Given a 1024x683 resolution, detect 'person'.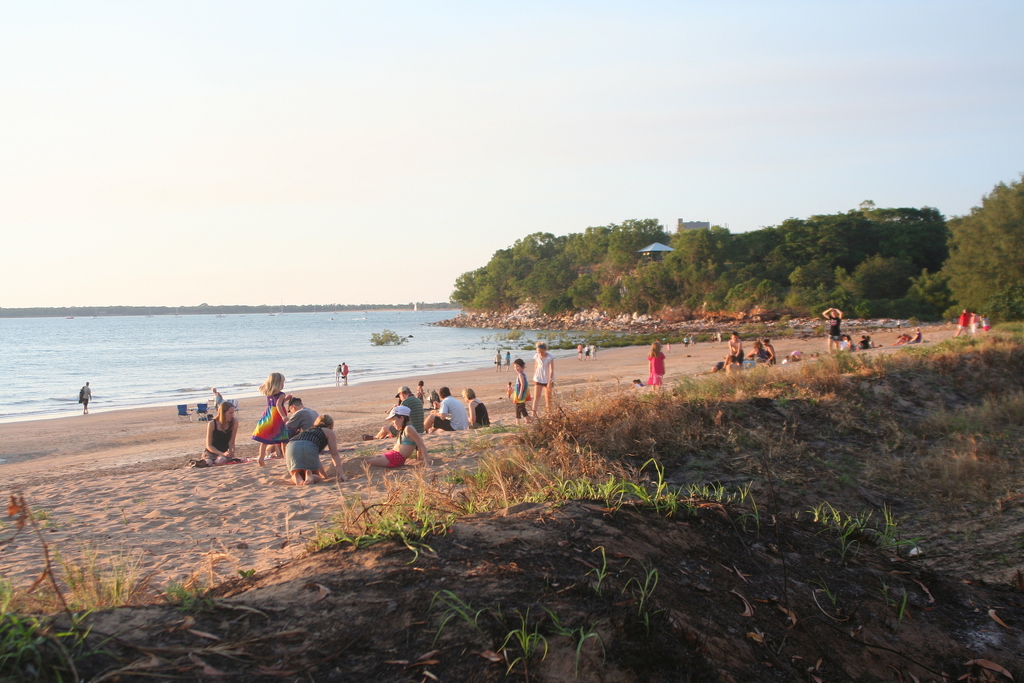
box(81, 382, 94, 408).
